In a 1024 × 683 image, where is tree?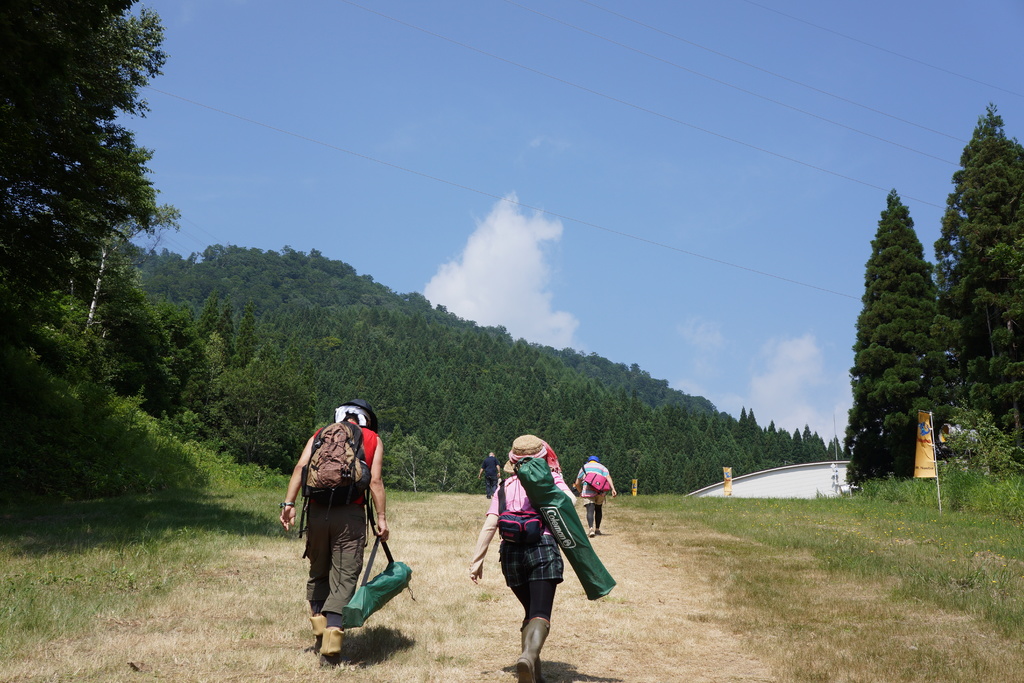
(937,101,1023,463).
